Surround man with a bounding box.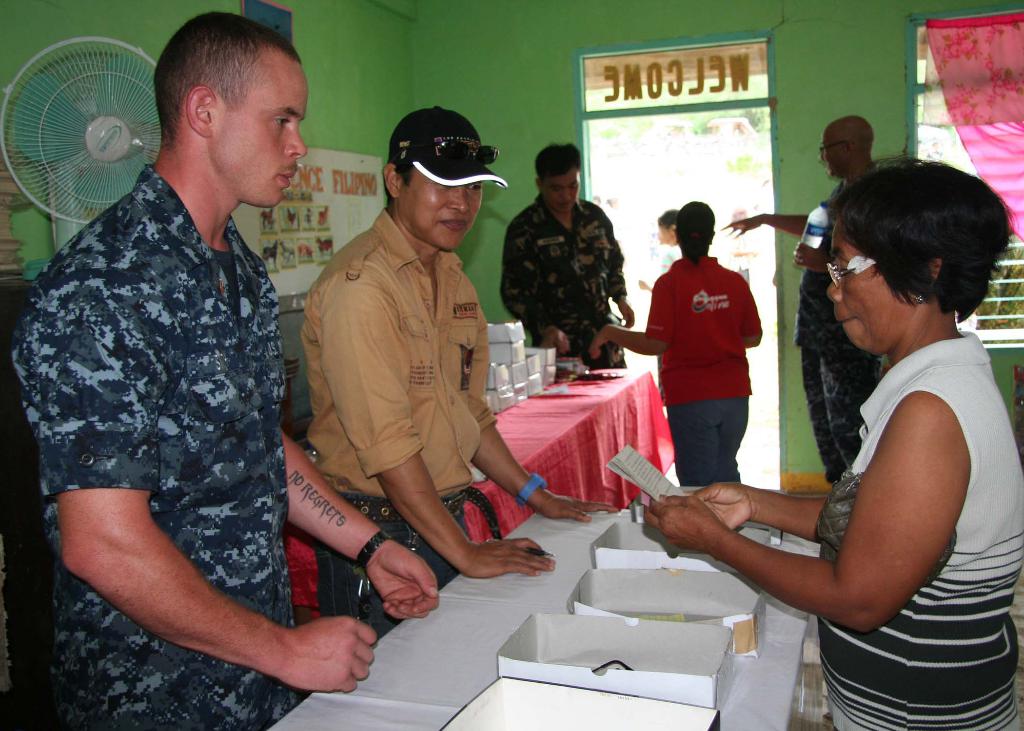
x1=501 y1=145 x2=635 y2=370.
